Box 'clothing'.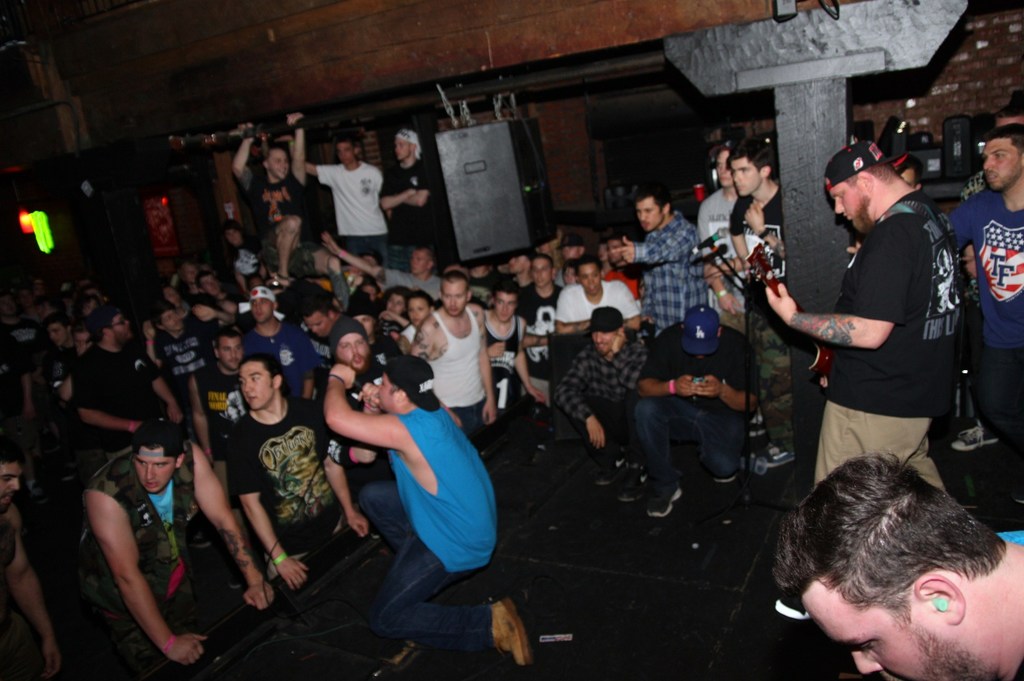
<bbox>950, 184, 1023, 467</bbox>.
